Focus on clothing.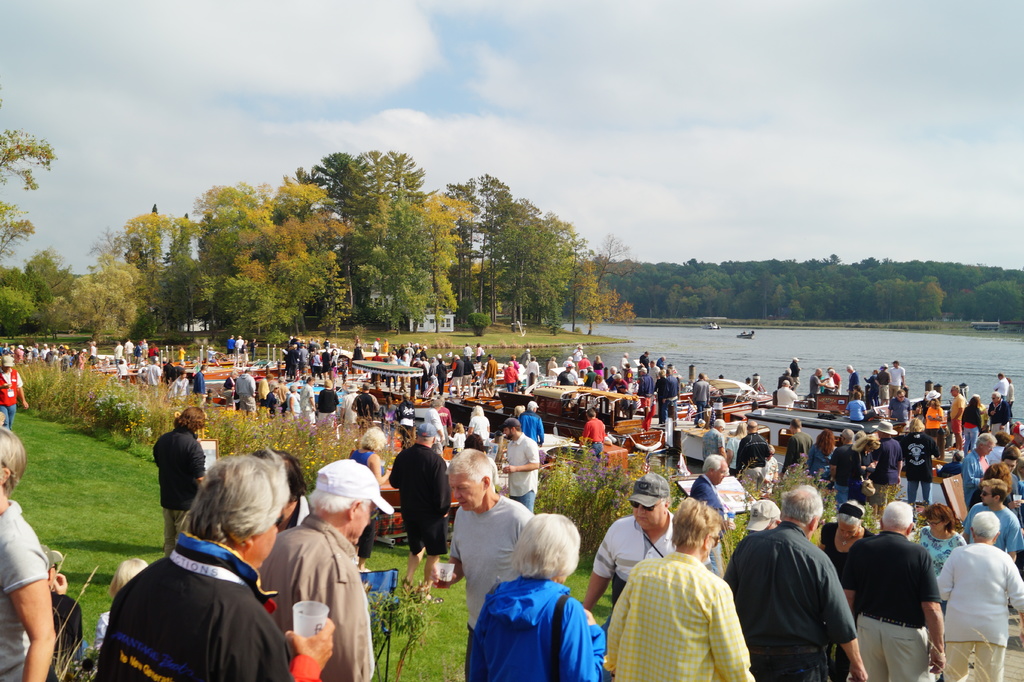
Focused at 162/361/176/381.
